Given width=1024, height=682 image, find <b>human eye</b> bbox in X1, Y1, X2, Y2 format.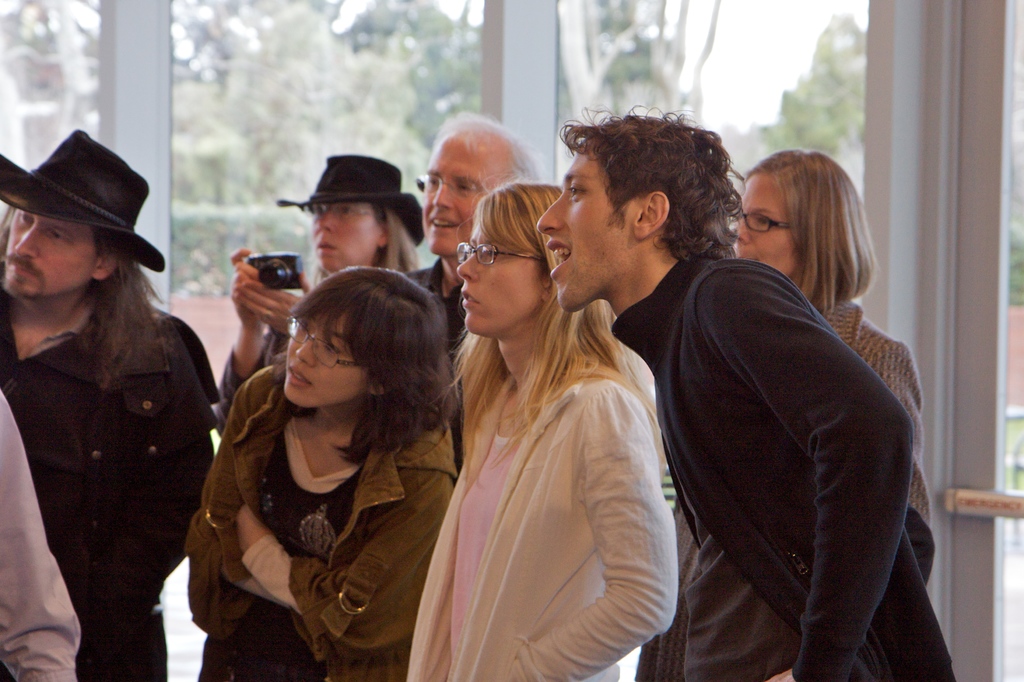
758, 212, 775, 227.
